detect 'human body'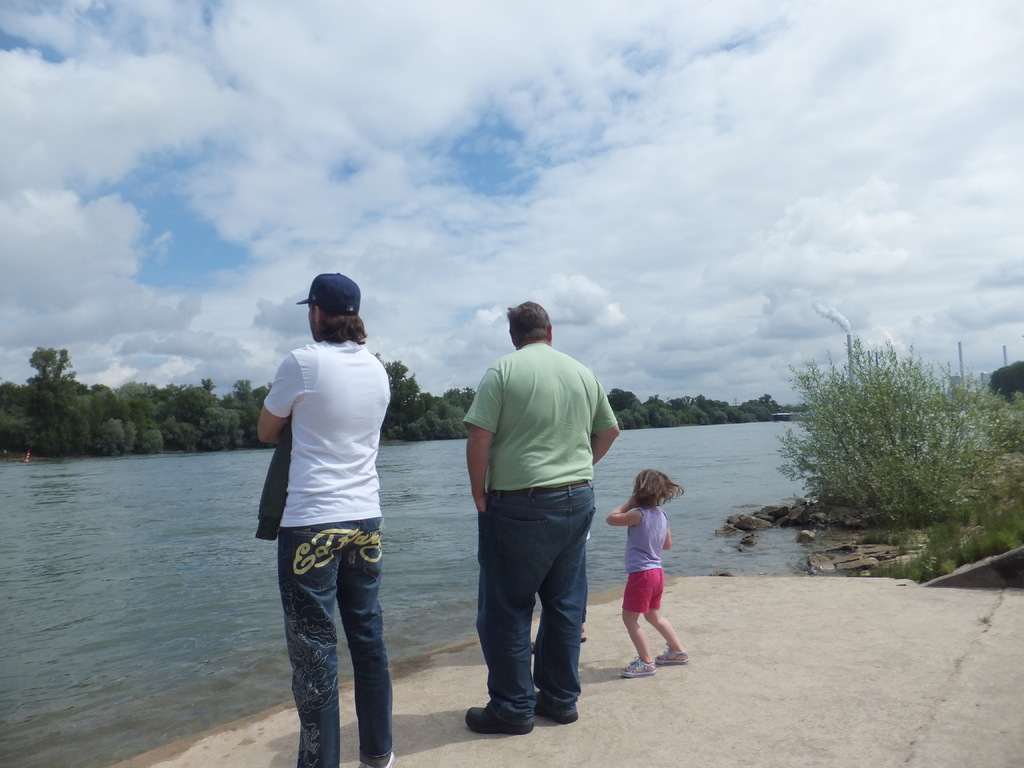
{"left": 612, "top": 463, "right": 689, "bottom": 696}
